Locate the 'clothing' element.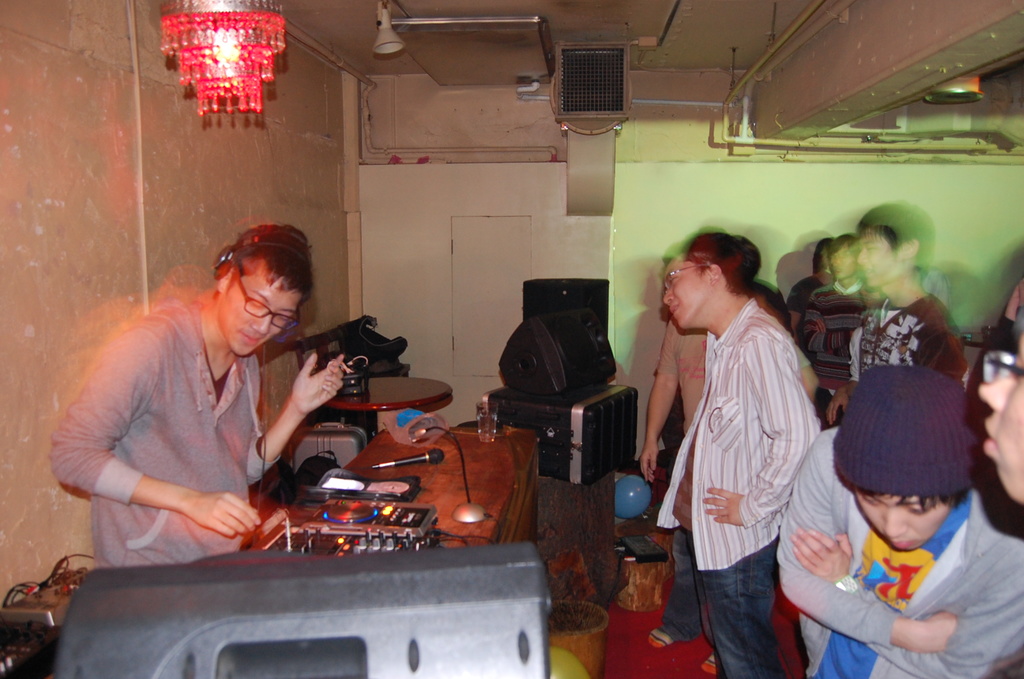
Element bbox: bbox=(42, 291, 279, 565).
